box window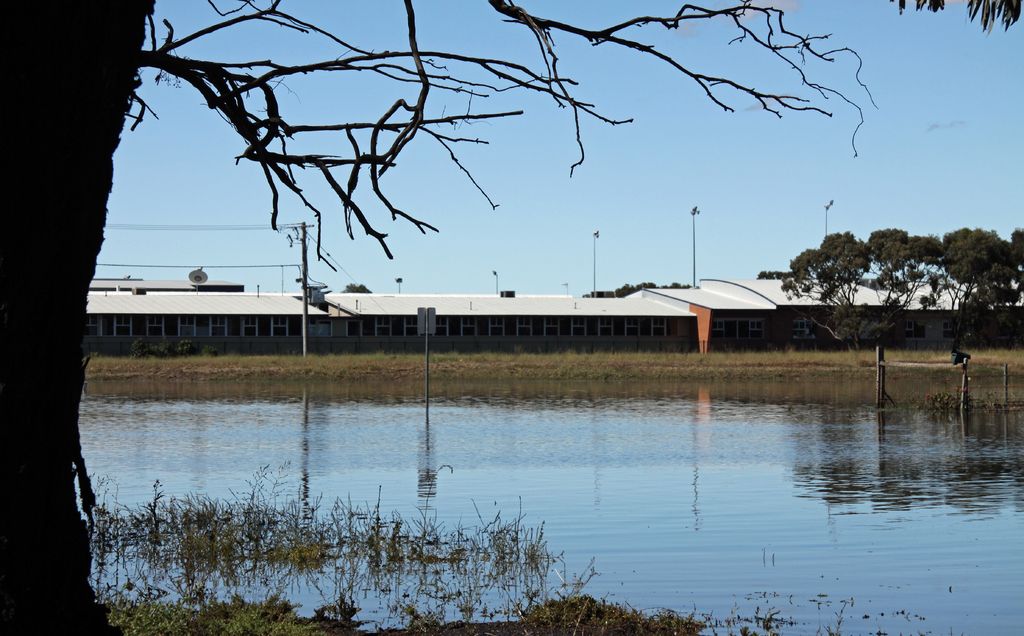
[714,320,721,336]
